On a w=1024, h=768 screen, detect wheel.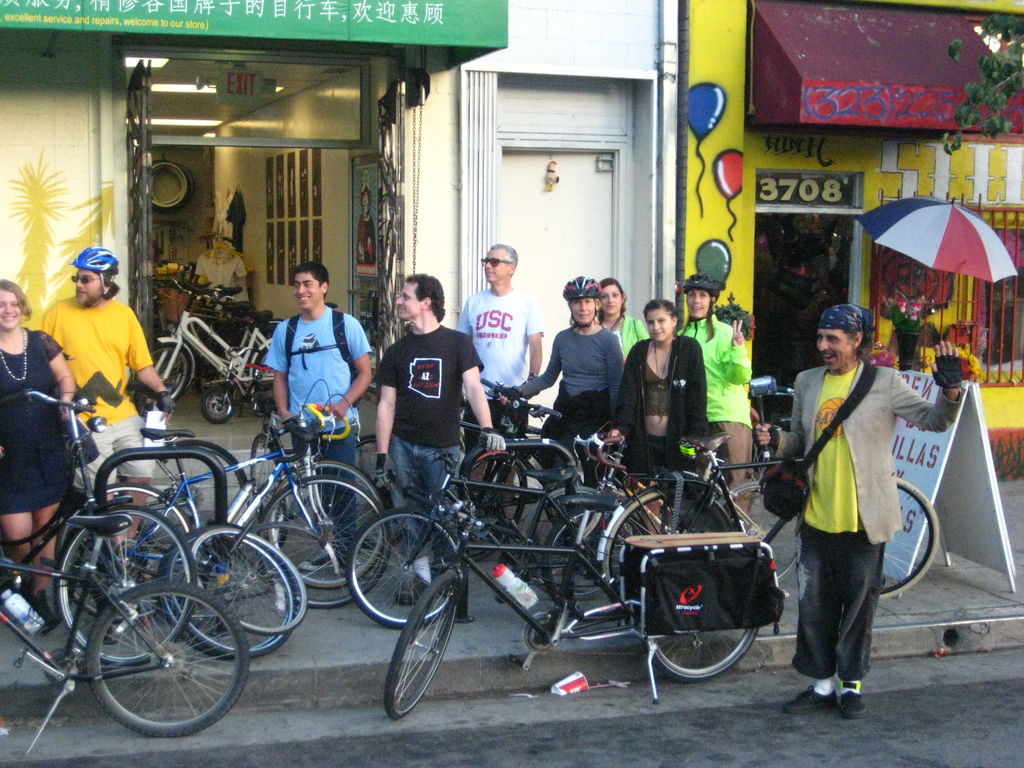
608:483:758:614.
